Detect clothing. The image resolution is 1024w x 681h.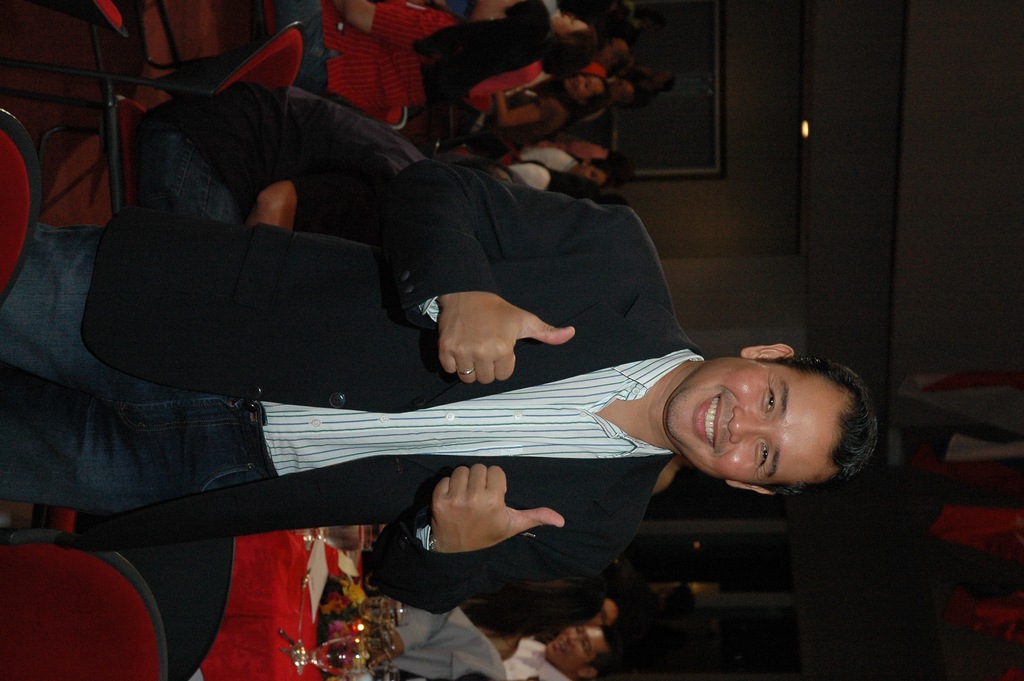
pyautogui.locateOnScreen(0, 158, 706, 620).
